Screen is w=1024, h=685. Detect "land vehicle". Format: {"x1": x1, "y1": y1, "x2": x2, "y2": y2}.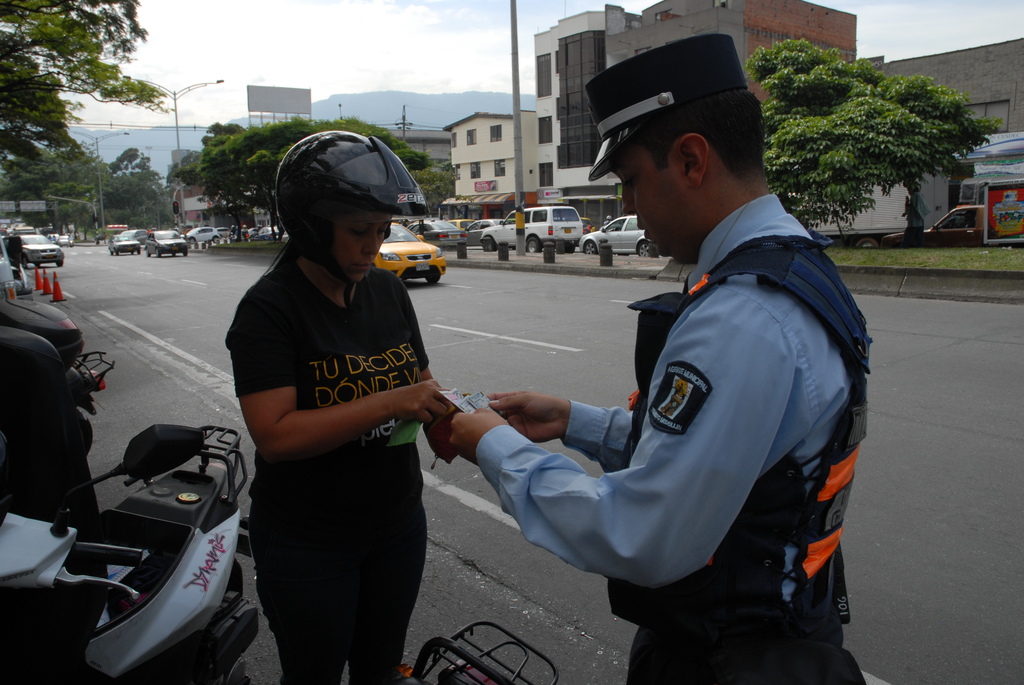
{"x1": 959, "y1": 175, "x2": 991, "y2": 210}.
